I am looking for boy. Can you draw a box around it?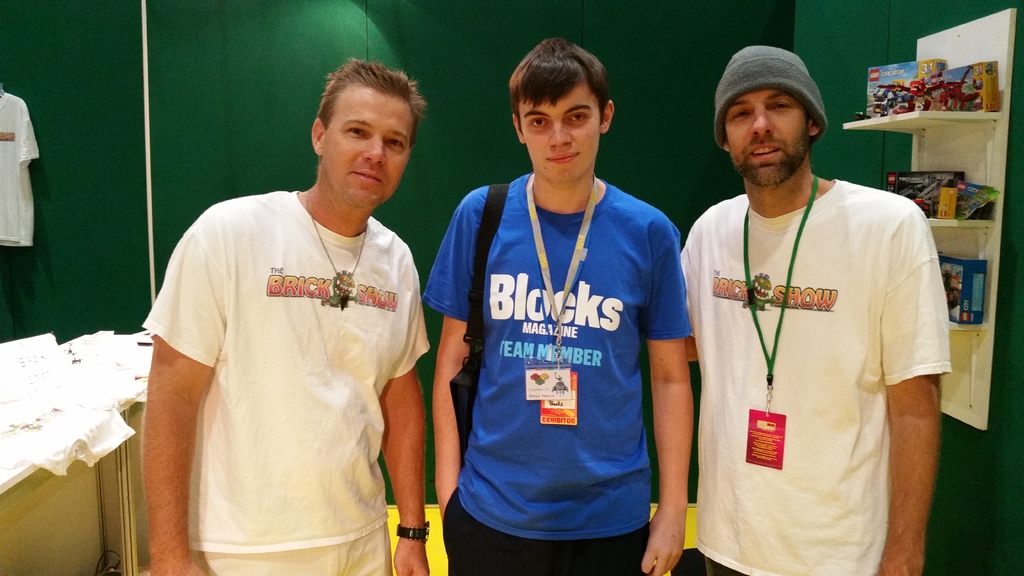
Sure, the bounding box is x1=433 y1=38 x2=699 y2=563.
